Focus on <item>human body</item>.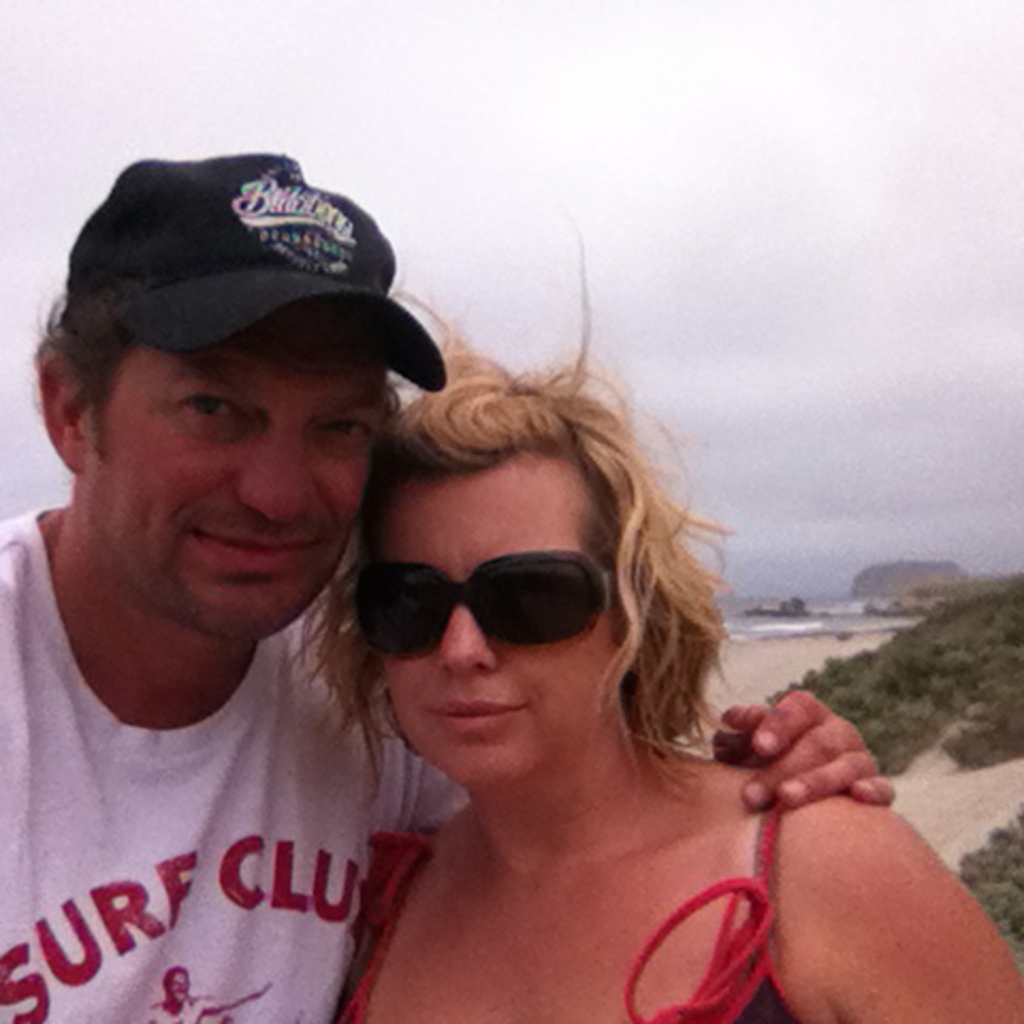
Focused at bbox=[151, 981, 275, 1022].
